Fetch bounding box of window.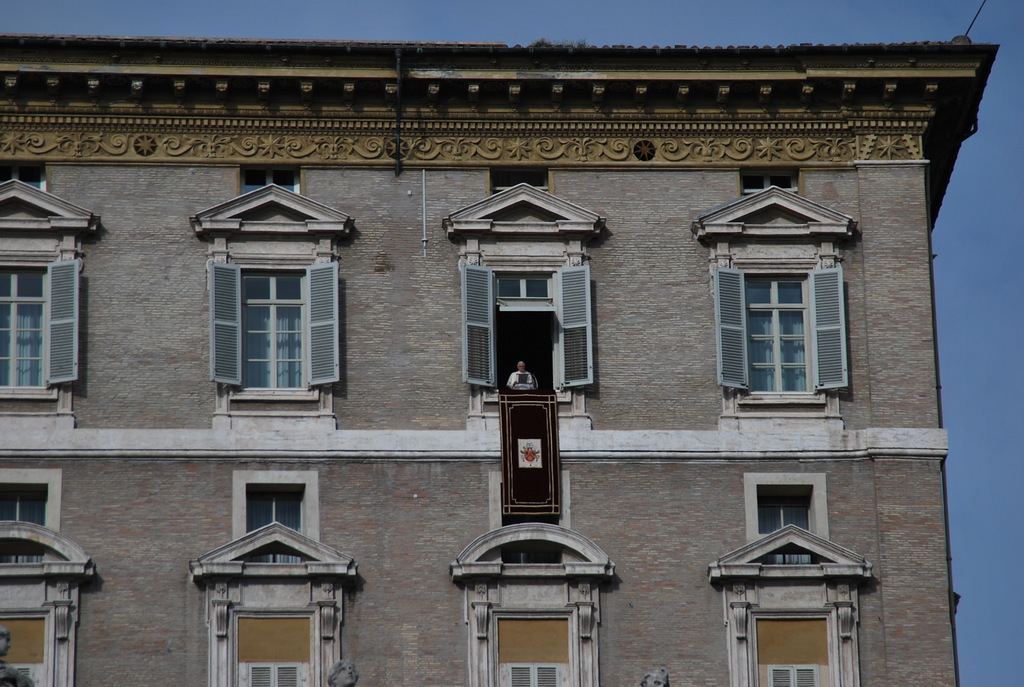
Bbox: 0, 527, 86, 686.
